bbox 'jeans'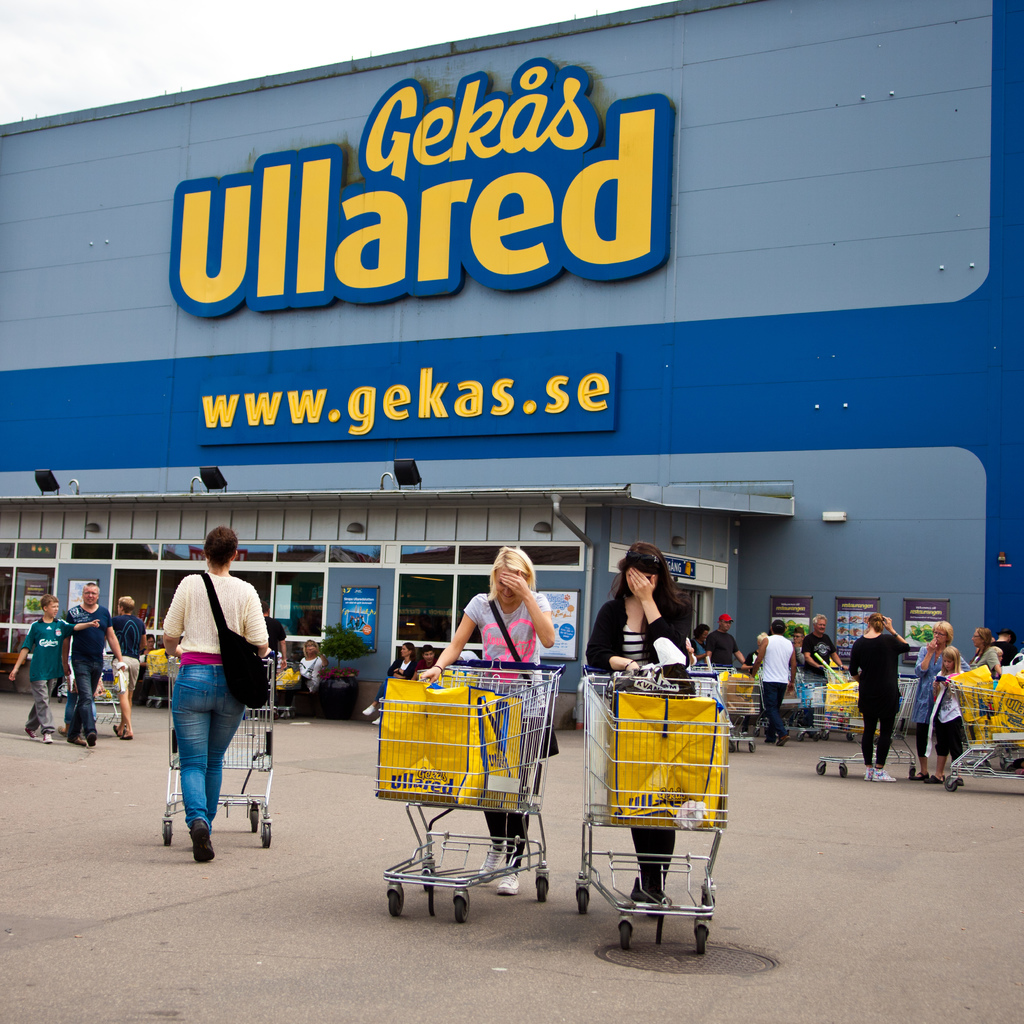
x1=166 y1=678 x2=257 y2=856
